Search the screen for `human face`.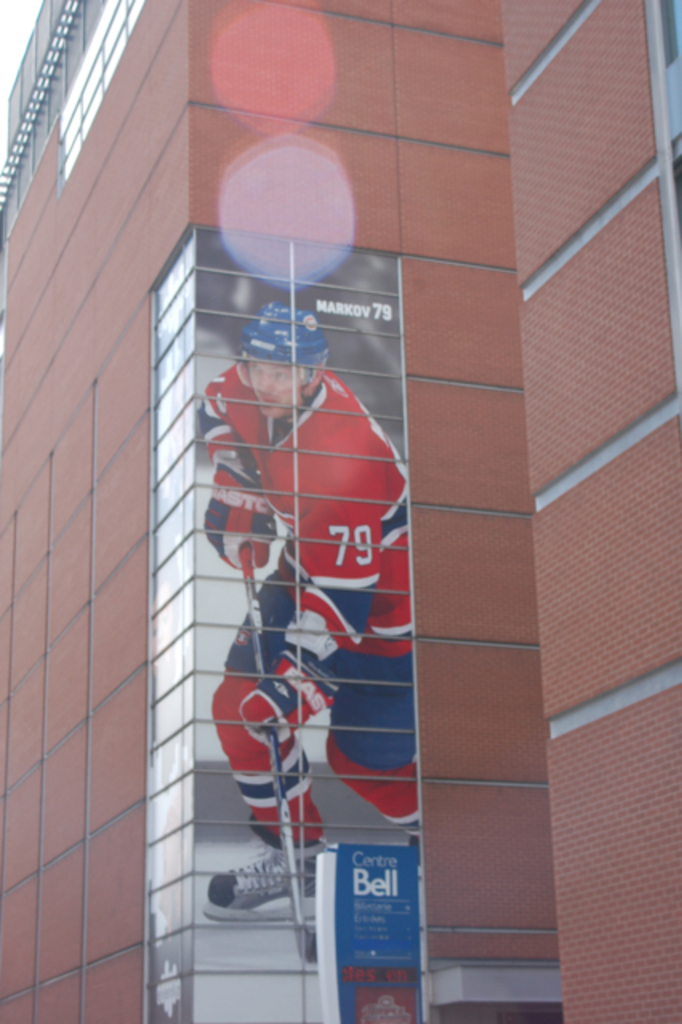
Found at pyautogui.locateOnScreen(240, 358, 303, 426).
